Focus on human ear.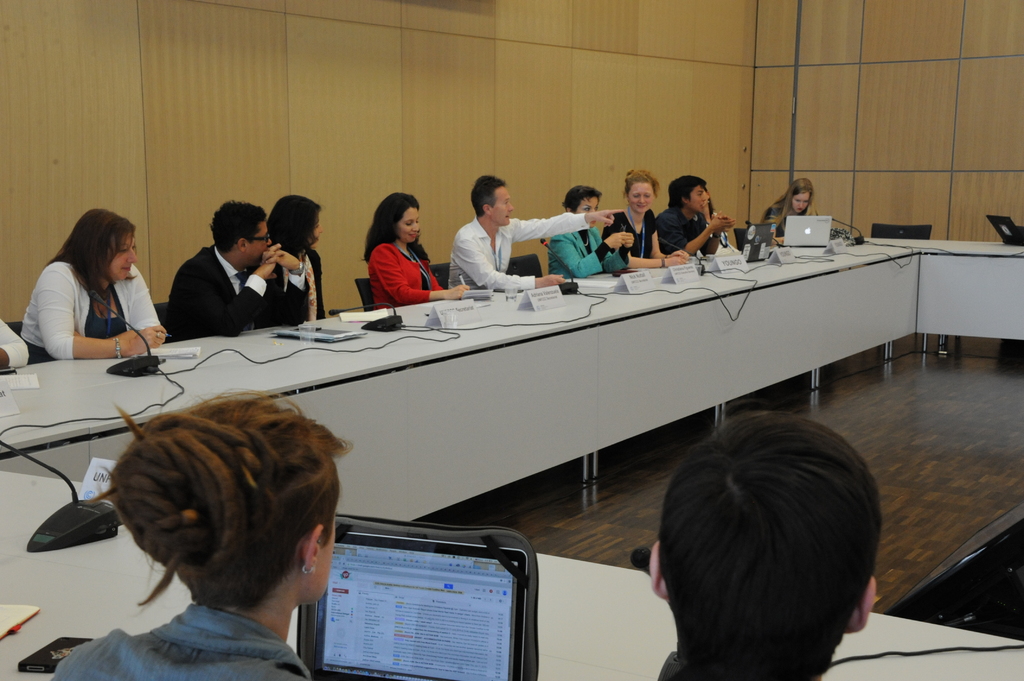
Focused at {"left": 649, "top": 541, "right": 670, "bottom": 602}.
